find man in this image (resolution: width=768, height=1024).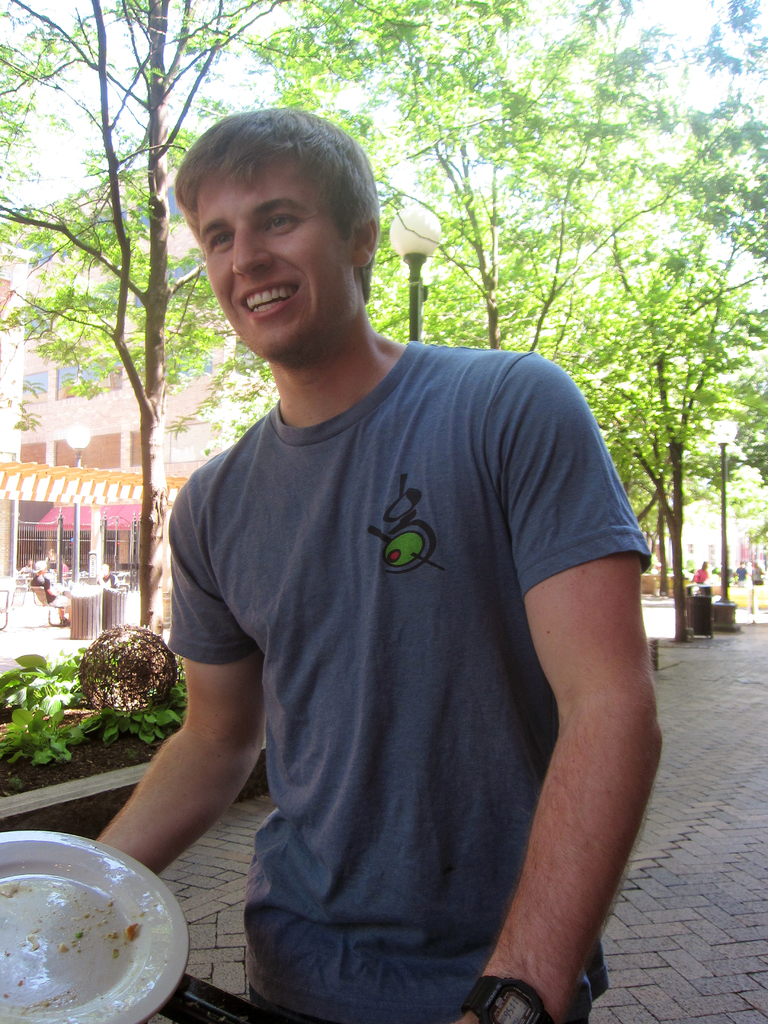
[x1=735, y1=557, x2=749, y2=588].
